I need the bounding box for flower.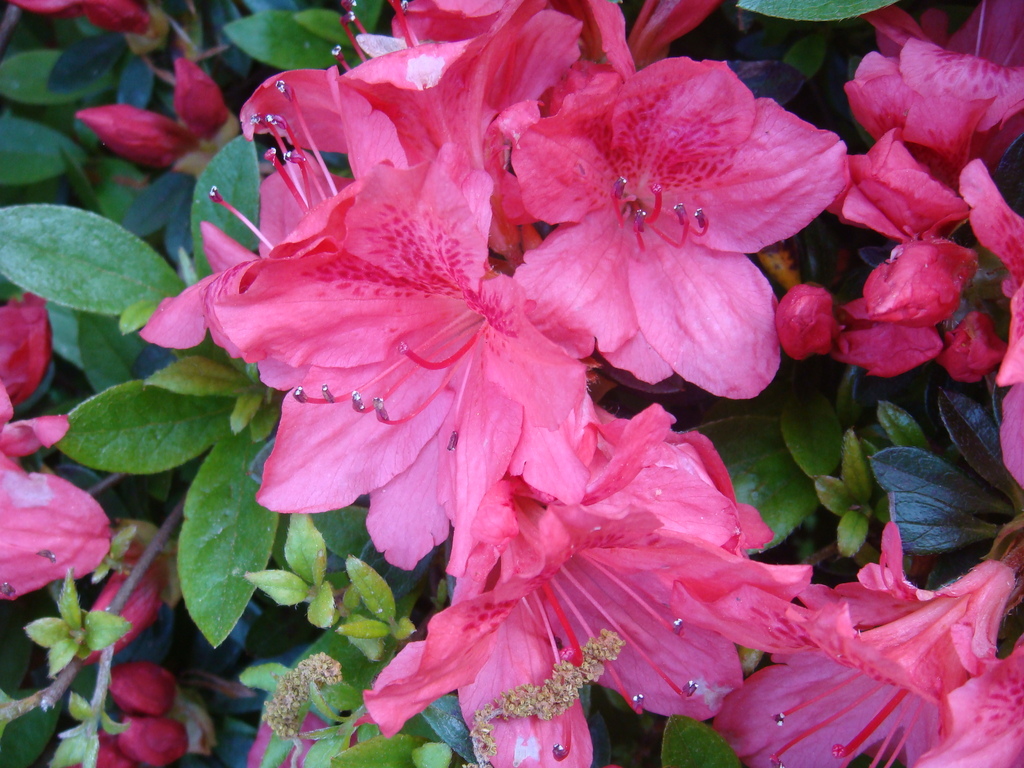
Here it is: <box>122,0,625,561</box>.
